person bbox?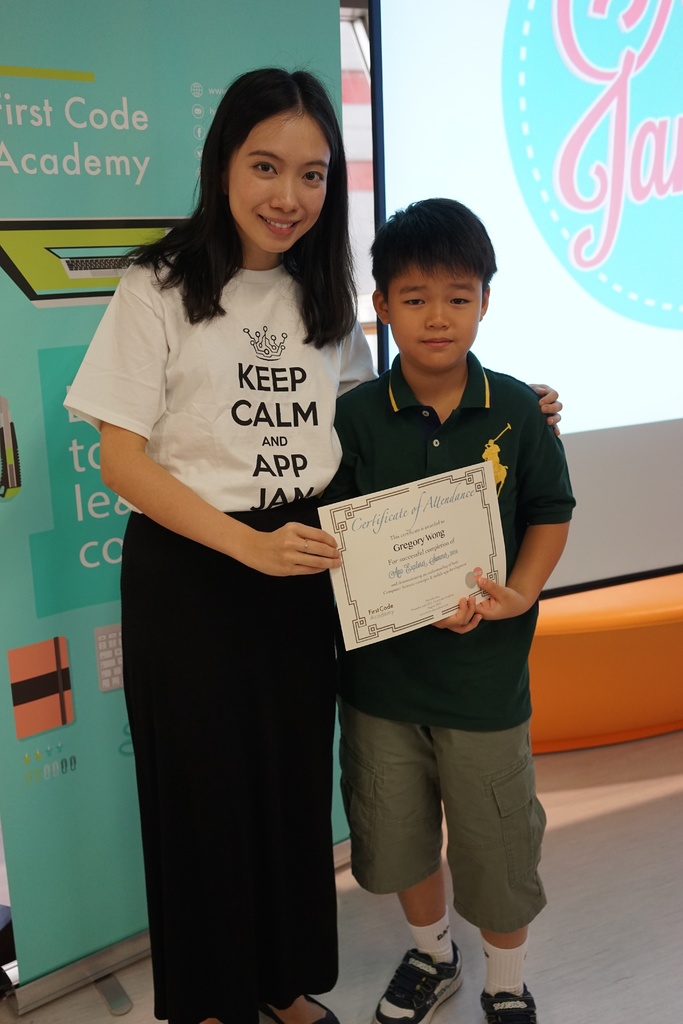
{"left": 332, "top": 197, "right": 582, "bottom": 1019}
